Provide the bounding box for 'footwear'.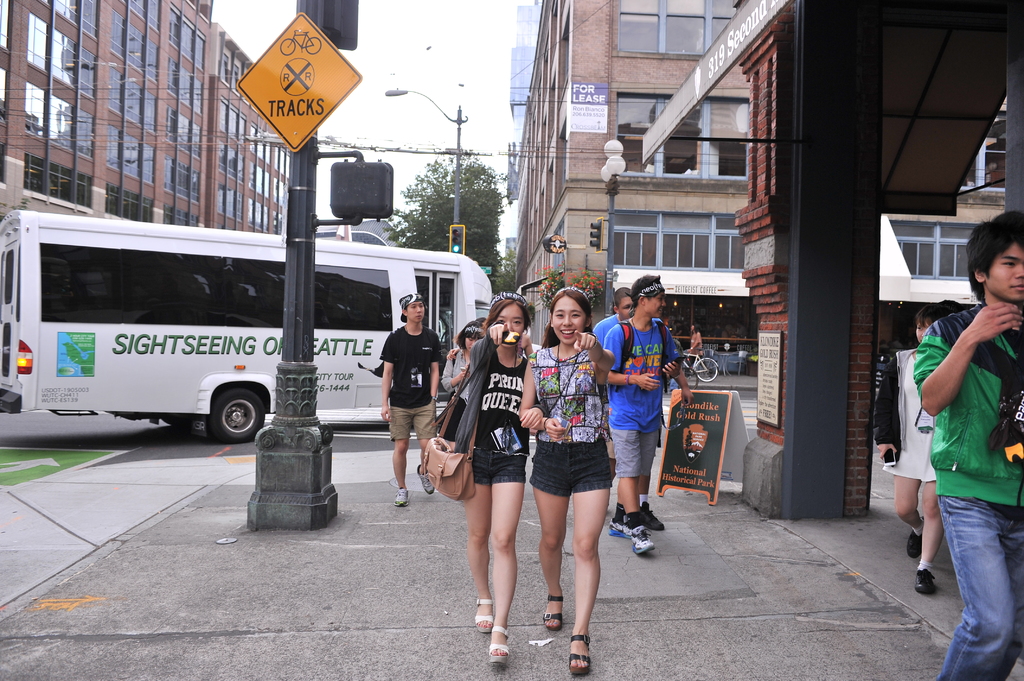
<region>394, 486, 410, 507</region>.
